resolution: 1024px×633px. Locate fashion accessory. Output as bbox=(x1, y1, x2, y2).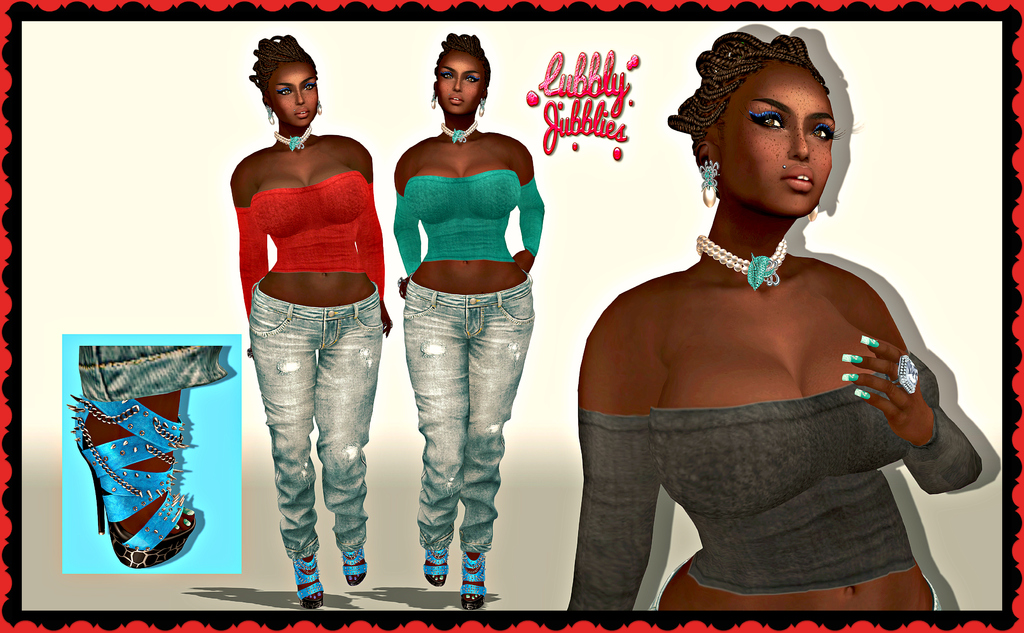
bbox=(465, 540, 488, 607).
